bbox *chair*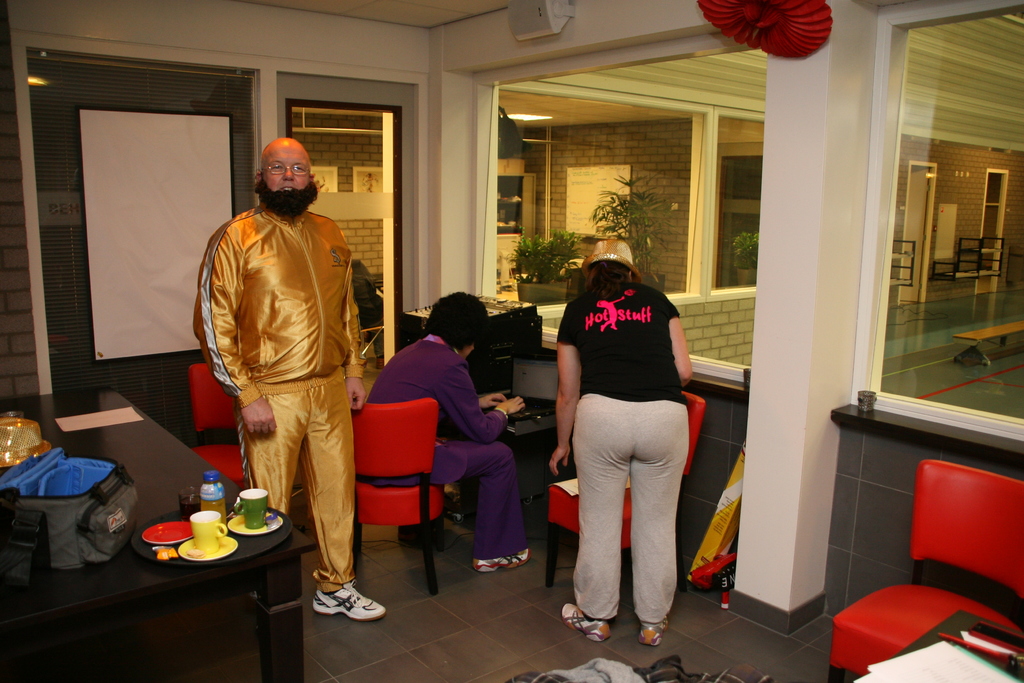
[left=353, top=393, right=447, bottom=601]
